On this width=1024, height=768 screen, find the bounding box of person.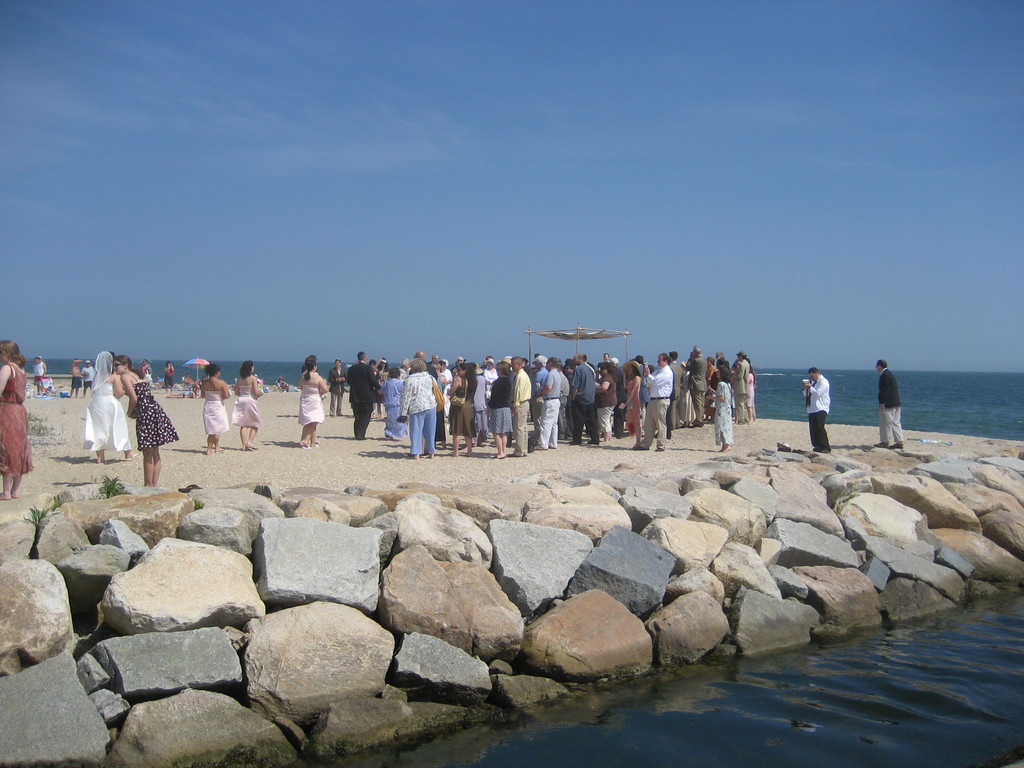
Bounding box: [295, 360, 330, 447].
